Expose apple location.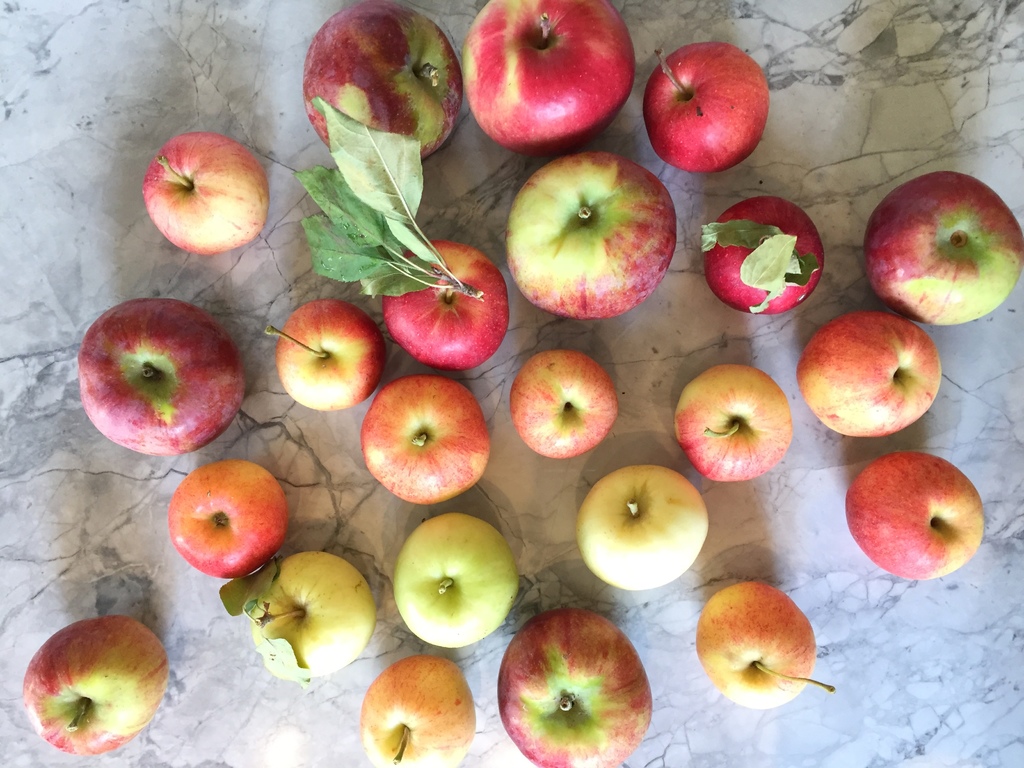
Exposed at crop(356, 654, 475, 767).
